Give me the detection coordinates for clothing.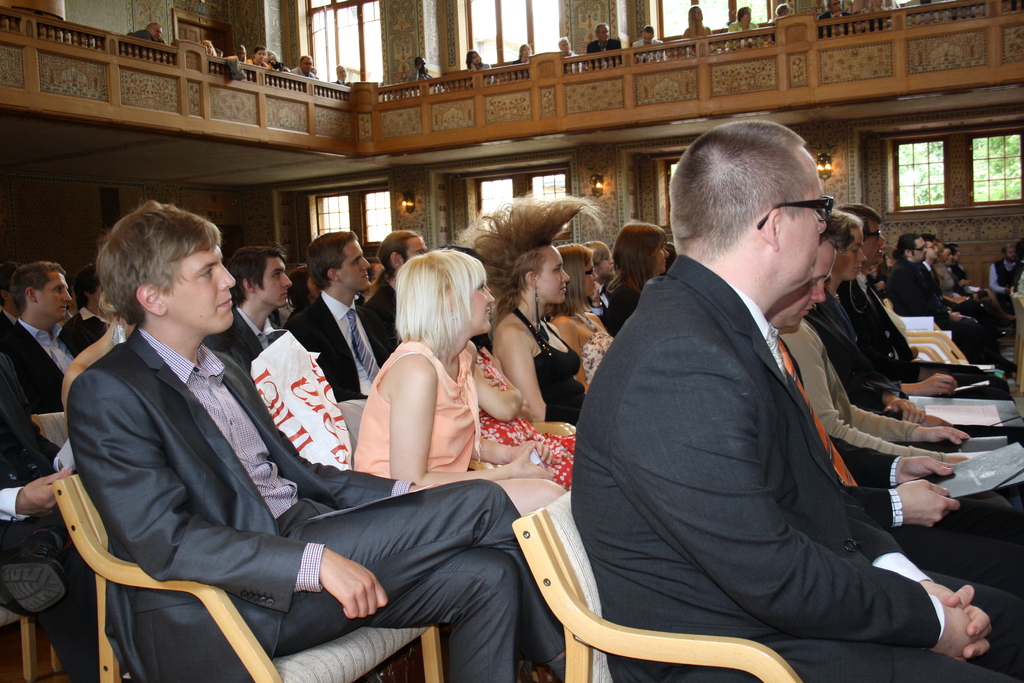
232:308:287:361.
